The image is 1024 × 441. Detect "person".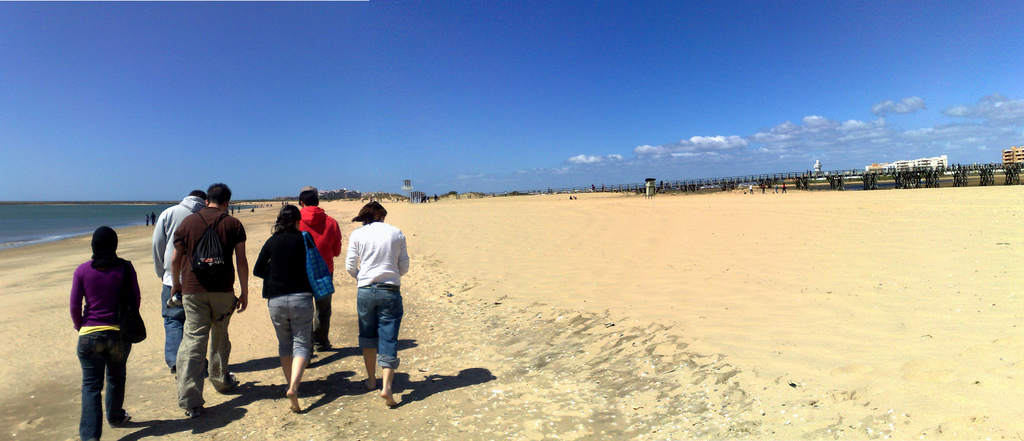
Detection: (left=299, top=190, right=342, bottom=349).
